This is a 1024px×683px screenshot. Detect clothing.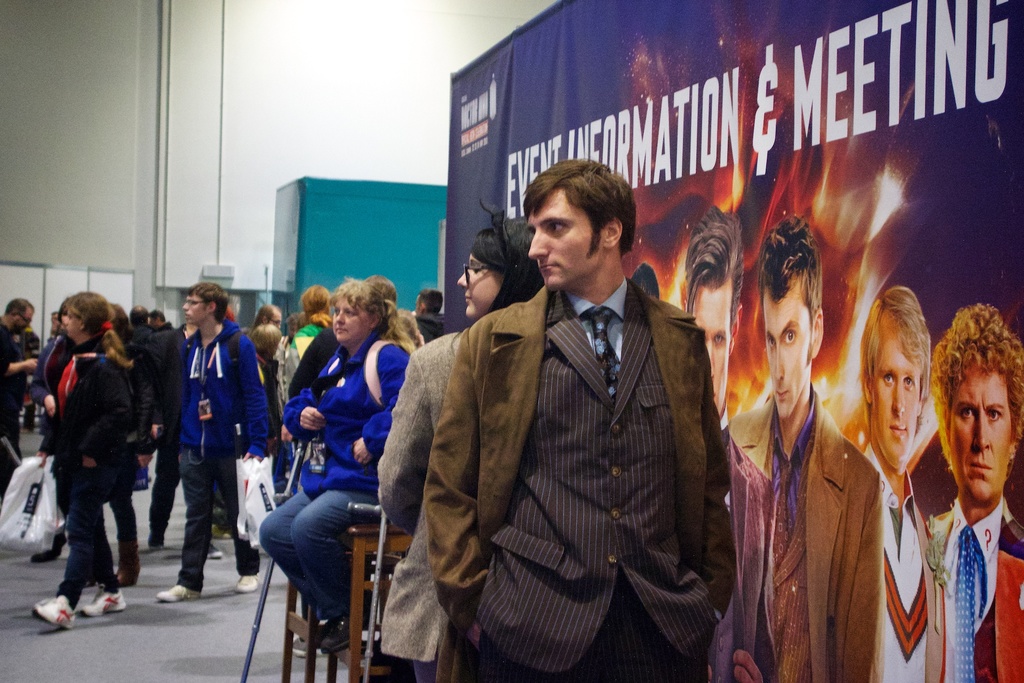
(x1=100, y1=336, x2=154, y2=575).
